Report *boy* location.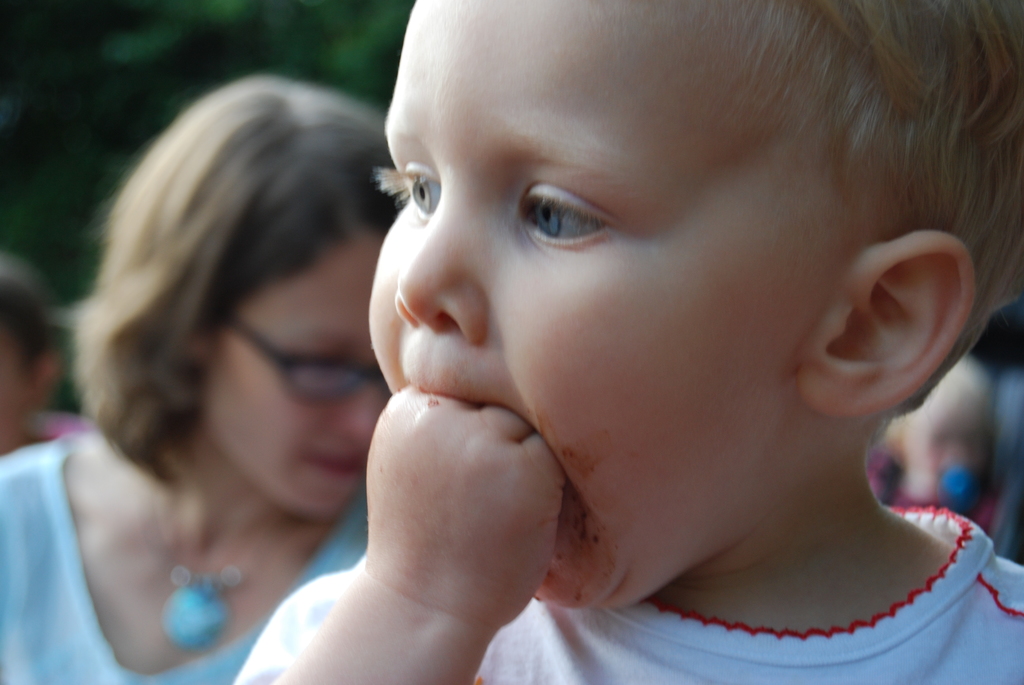
Report: [x1=241, y1=0, x2=1023, y2=684].
